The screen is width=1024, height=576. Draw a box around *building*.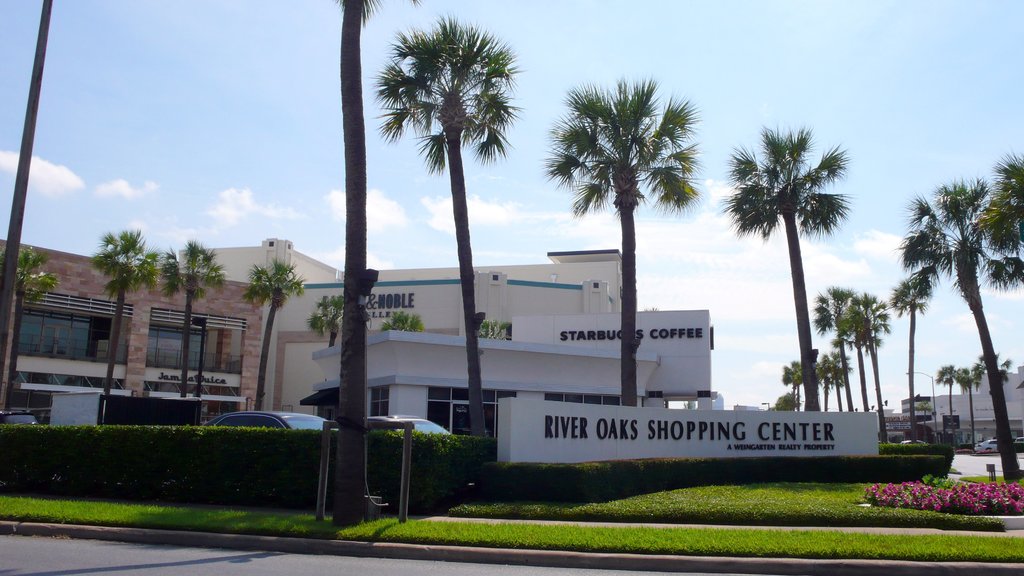
bbox=[899, 366, 1023, 443].
